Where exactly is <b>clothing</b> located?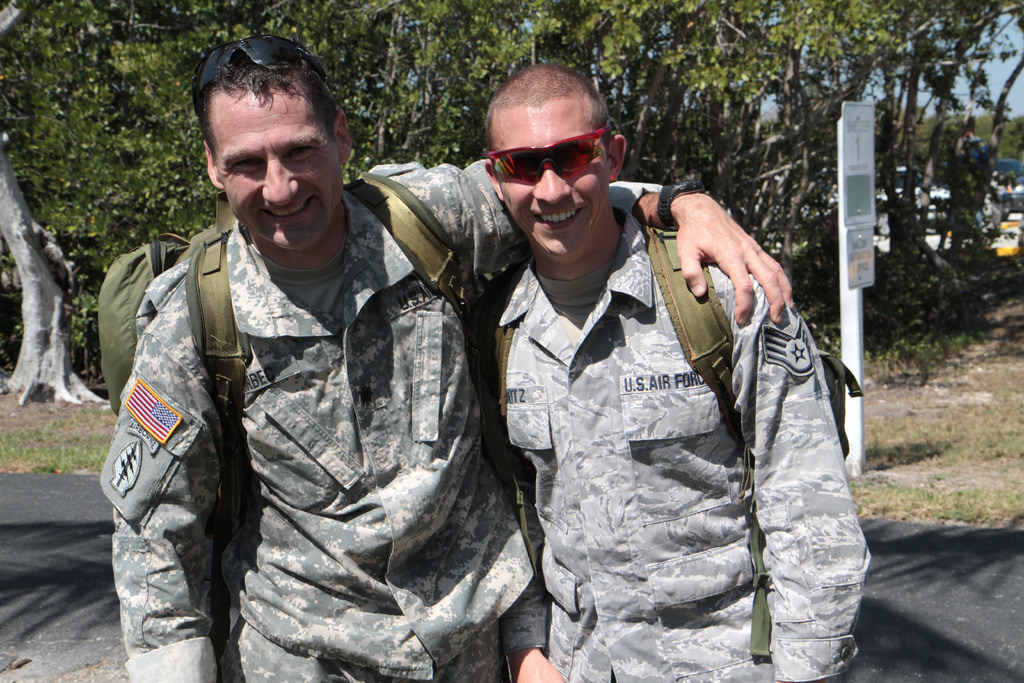
Its bounding box is [97, 131, 545, 670].
